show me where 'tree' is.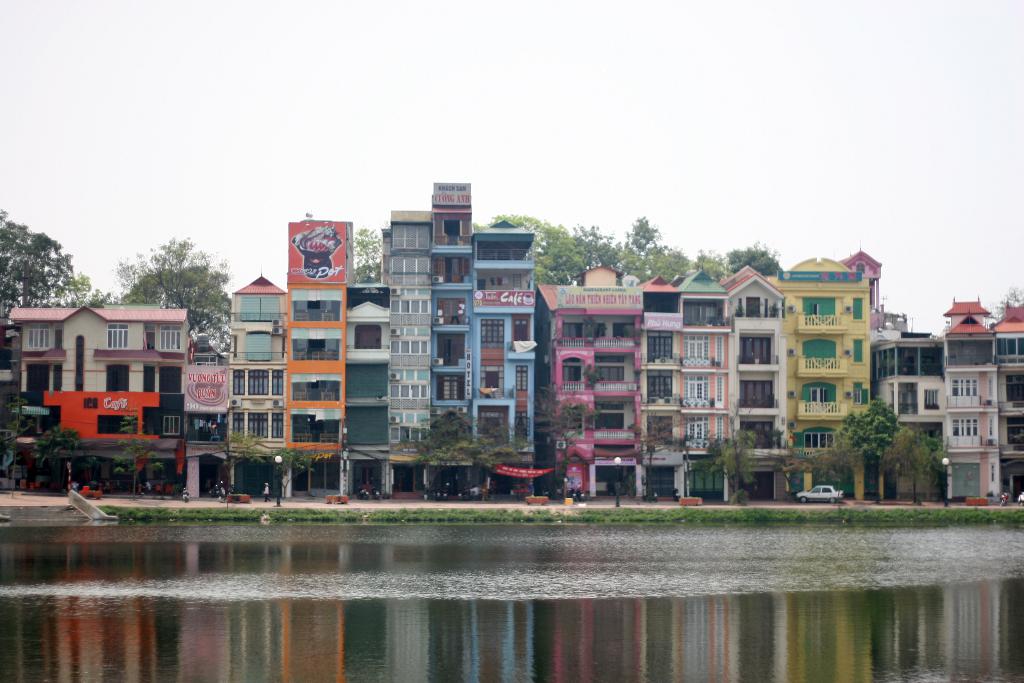
'tree' is at pyautogui.locateOnScreen(542, 391, 602, 502).
